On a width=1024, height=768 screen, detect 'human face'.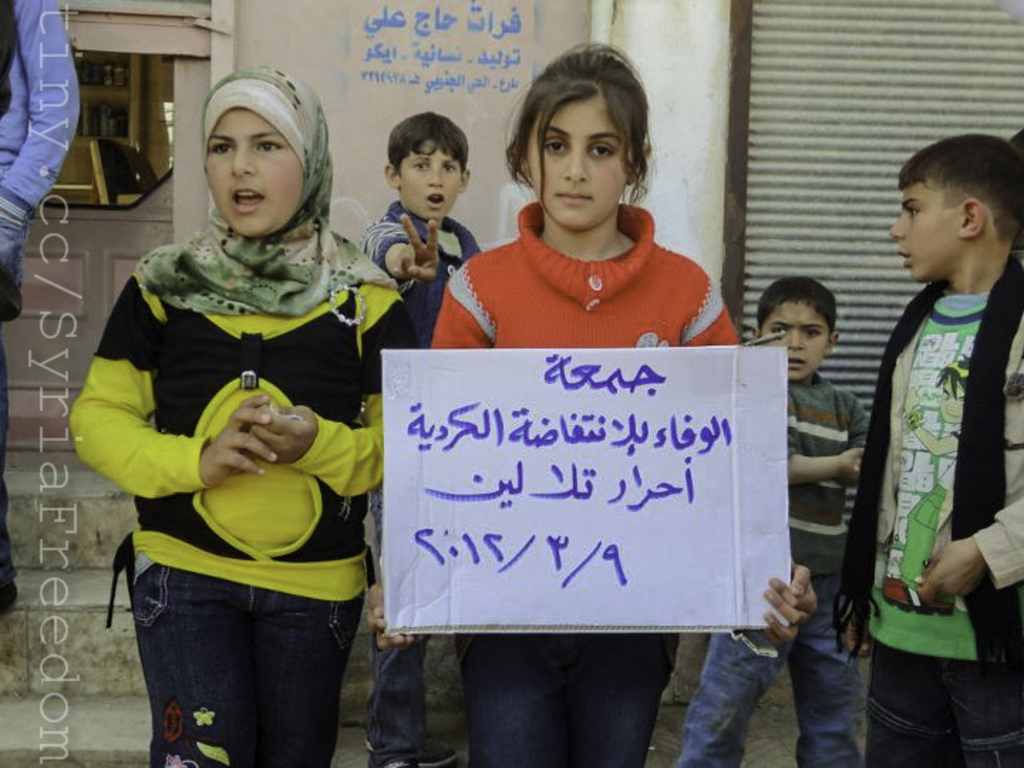
[758, 294, 831, 384].
